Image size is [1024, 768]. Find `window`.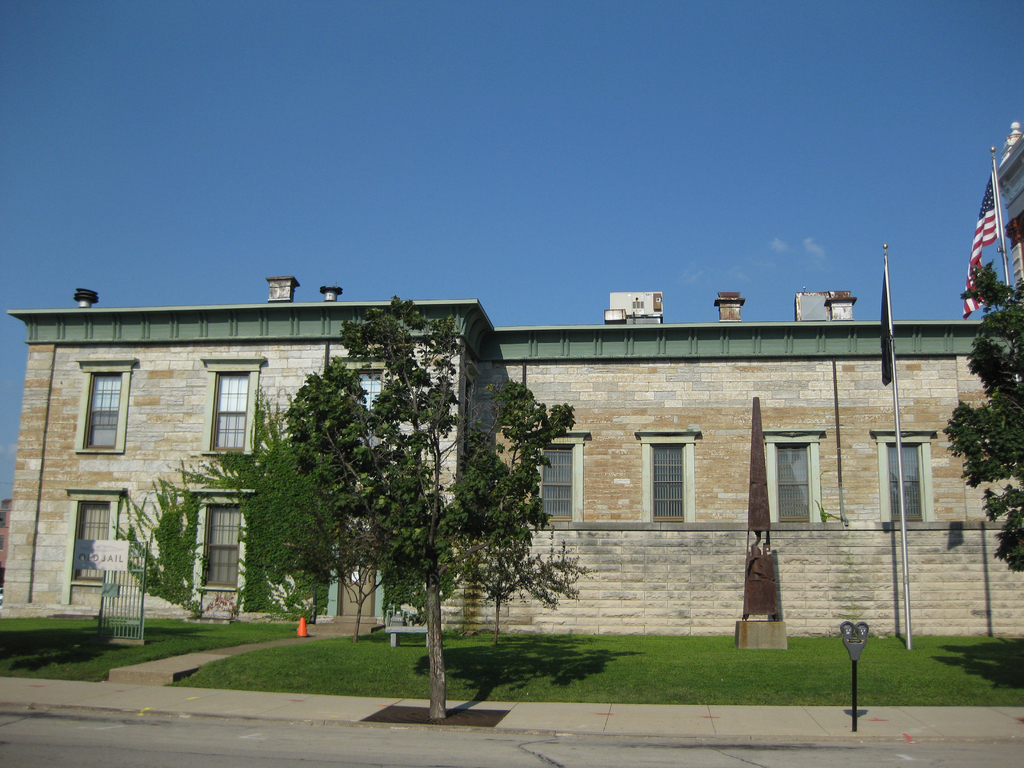
(left=543, top=444, right=575, bottom=517).
